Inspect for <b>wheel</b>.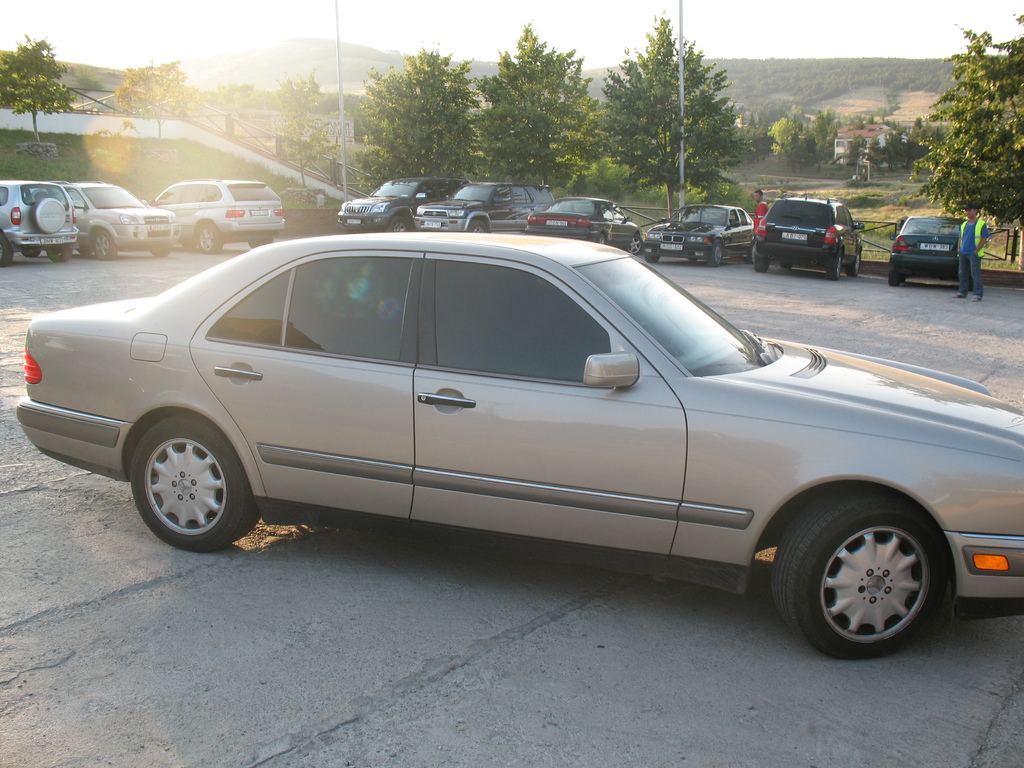
Inspection: [95,231,118,260].
